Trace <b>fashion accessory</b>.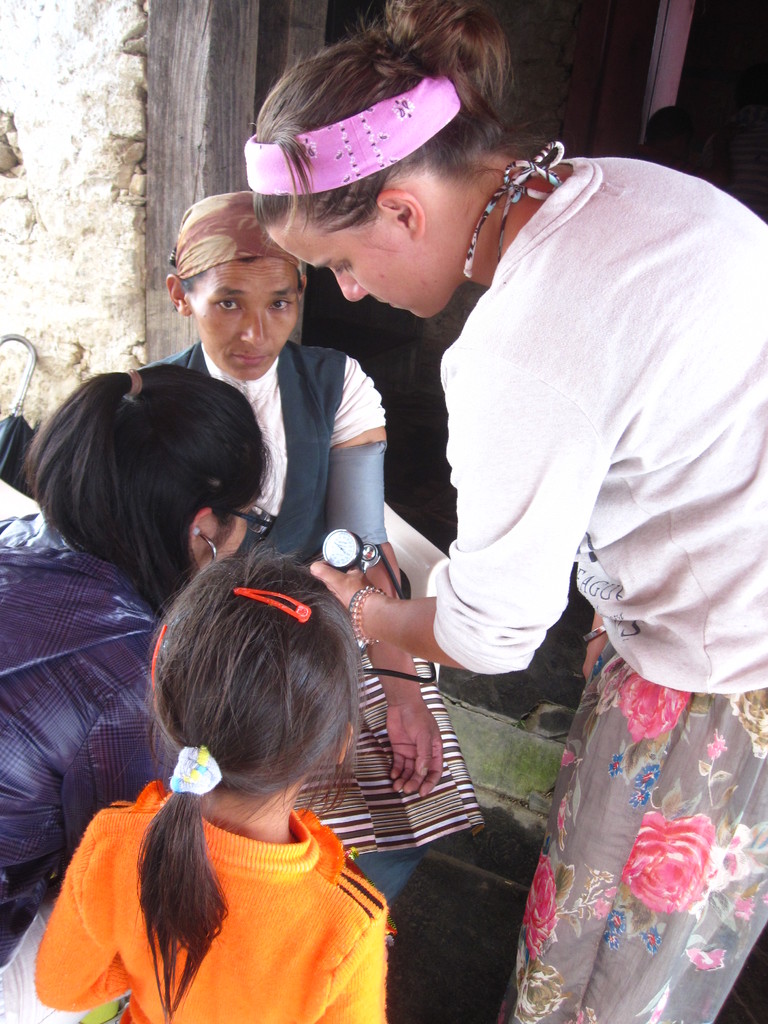
Traced to bbox=(198, 532, 222, 562).
